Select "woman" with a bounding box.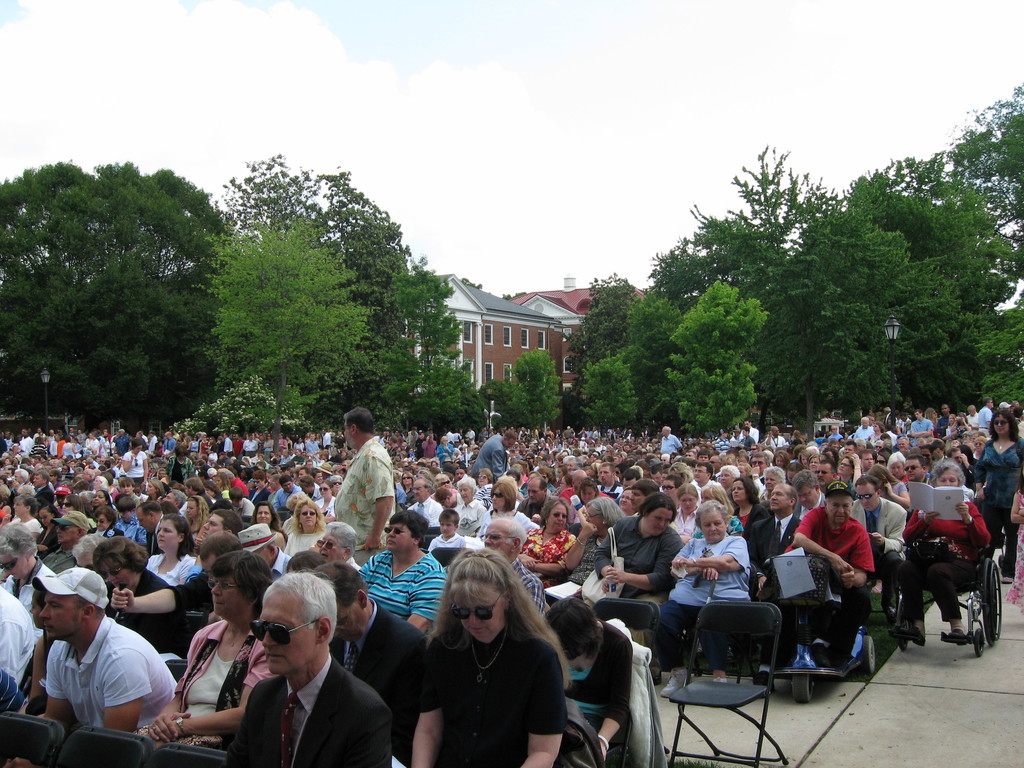
685:484:739:541.
